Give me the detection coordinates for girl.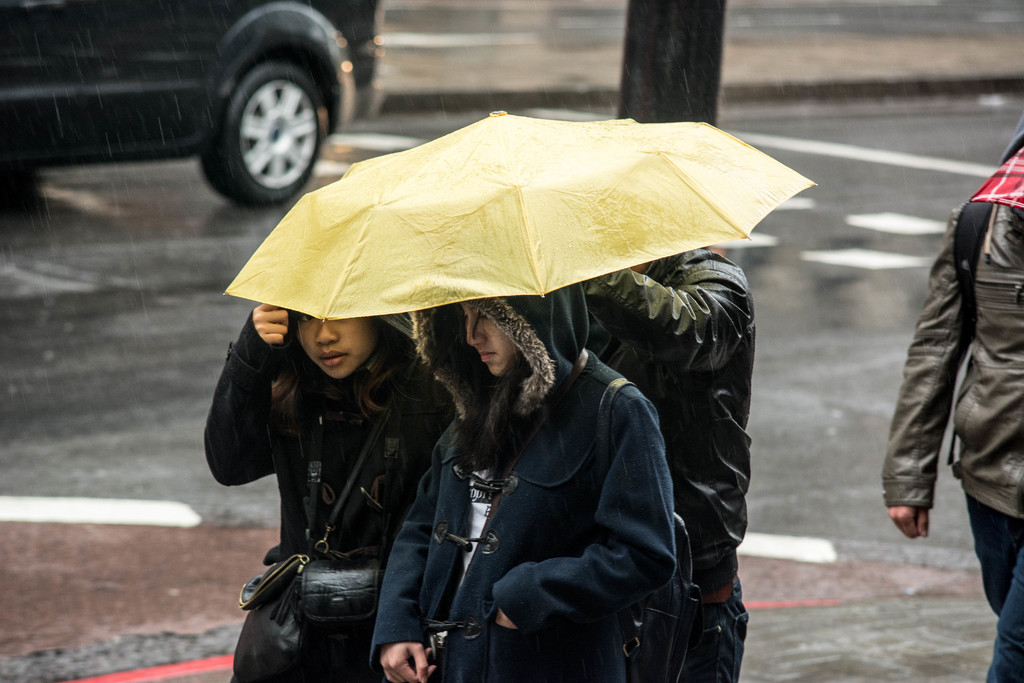
200:300:451:682.
